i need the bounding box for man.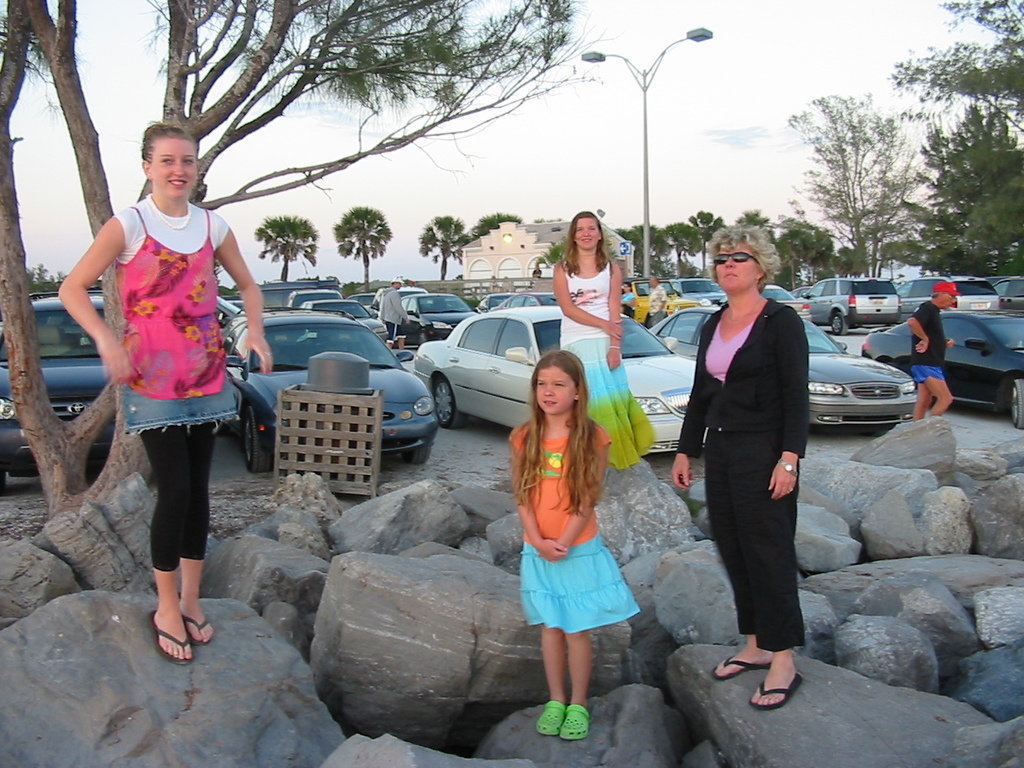
Here it is: (378, 277, 413, 337).
